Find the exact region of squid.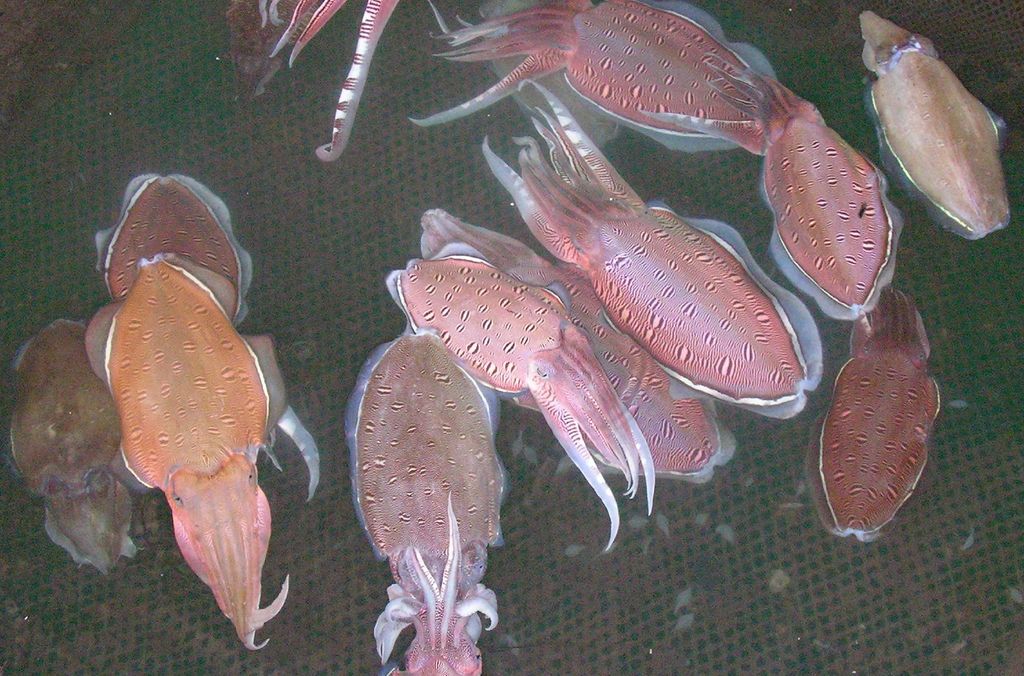
Exact region: (x1=381, y1=238, x2=656, y2=555).
